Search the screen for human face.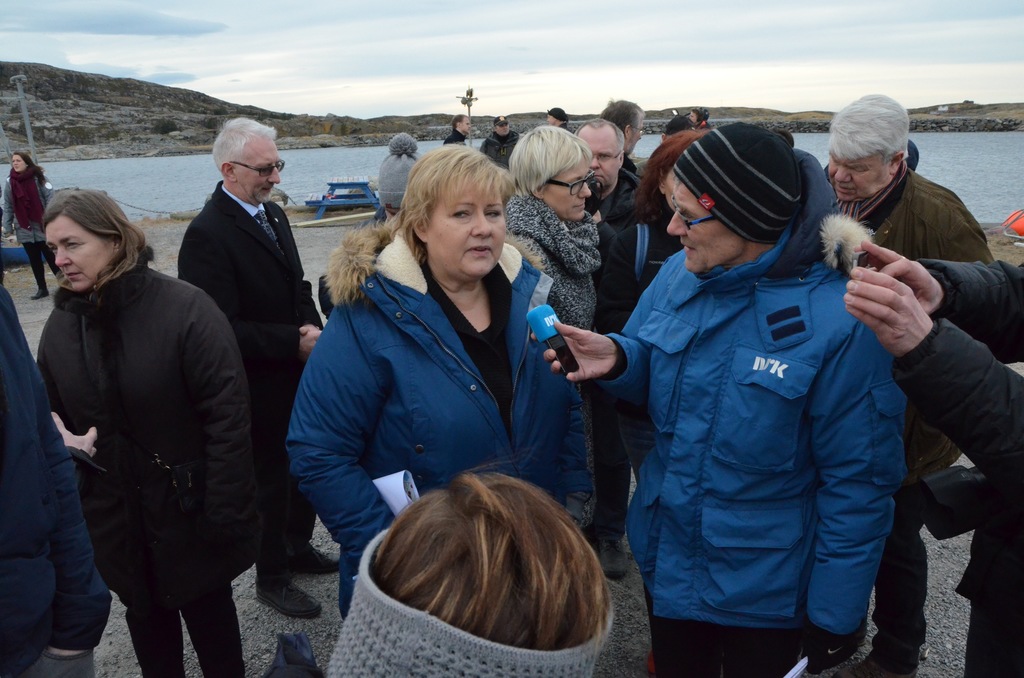
Found at 577:125:619:195.
